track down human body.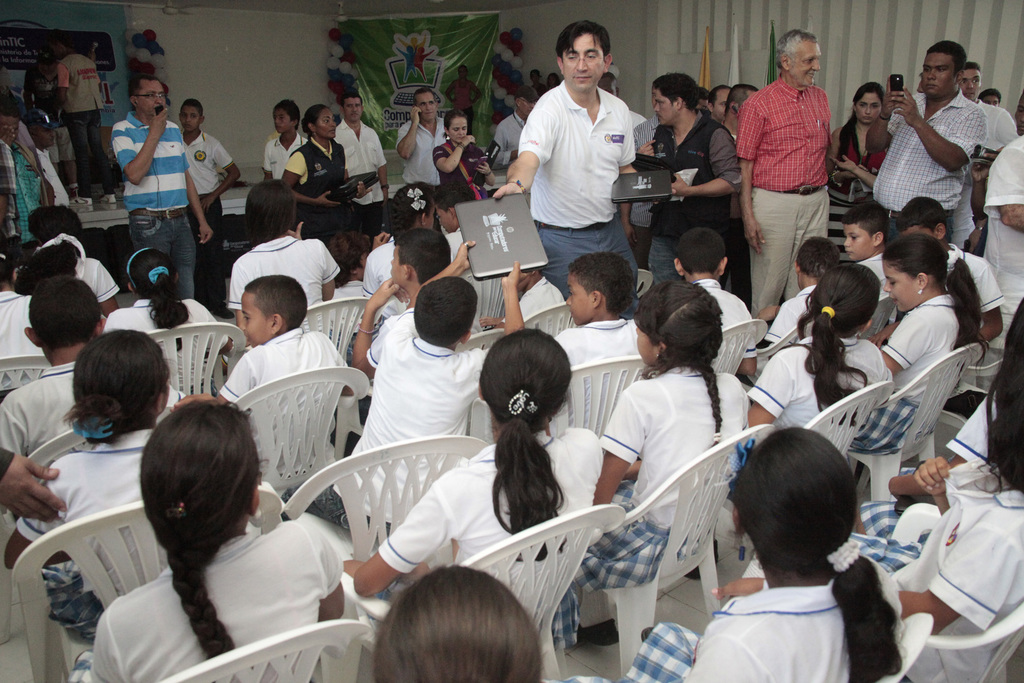
Tracked to x1=632 y1=72 x2=742 y2=283.
